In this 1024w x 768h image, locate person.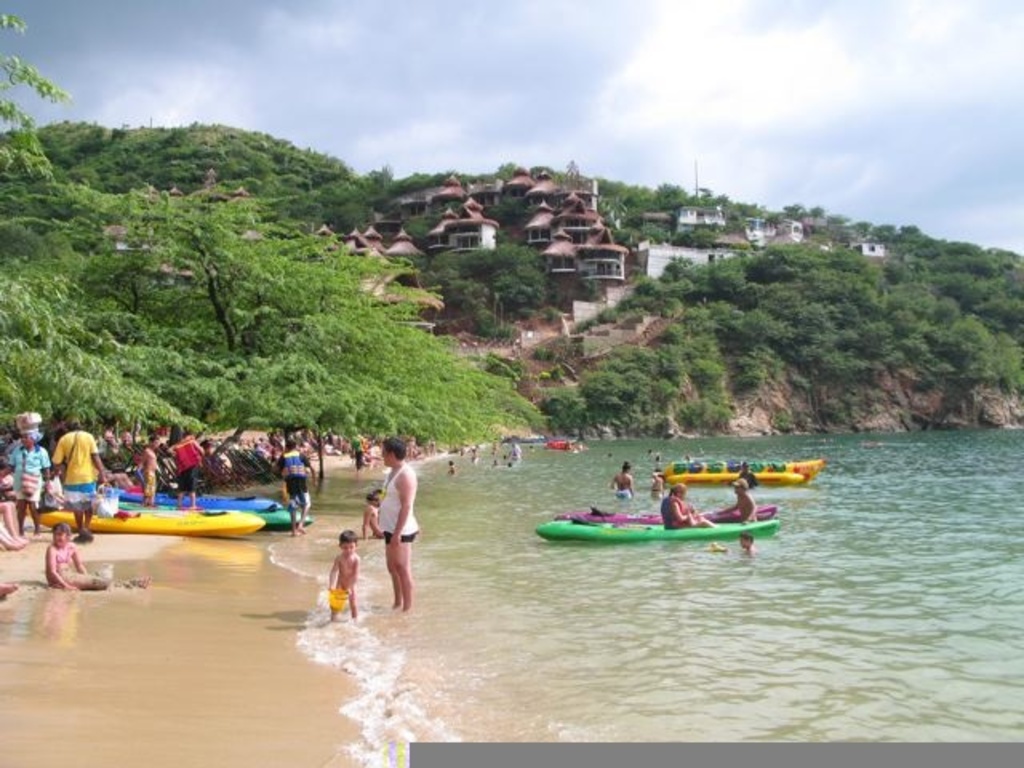
Bounding box: 728,528,765,562.
